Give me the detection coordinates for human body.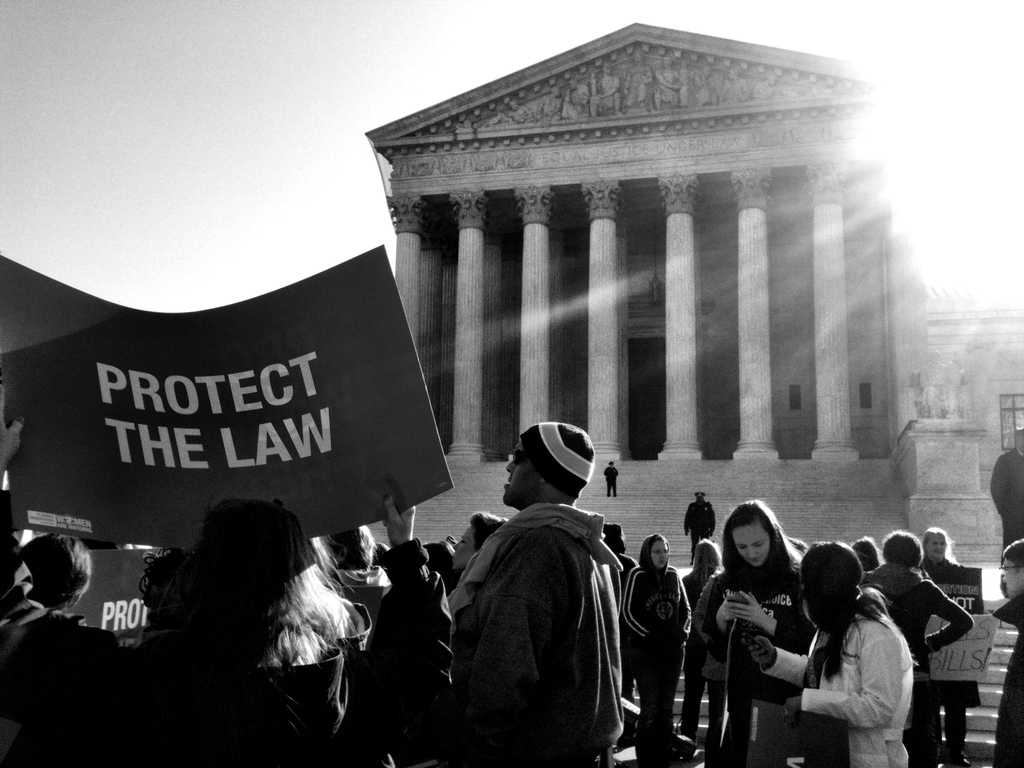
crop(381, 490, 507, 760).
